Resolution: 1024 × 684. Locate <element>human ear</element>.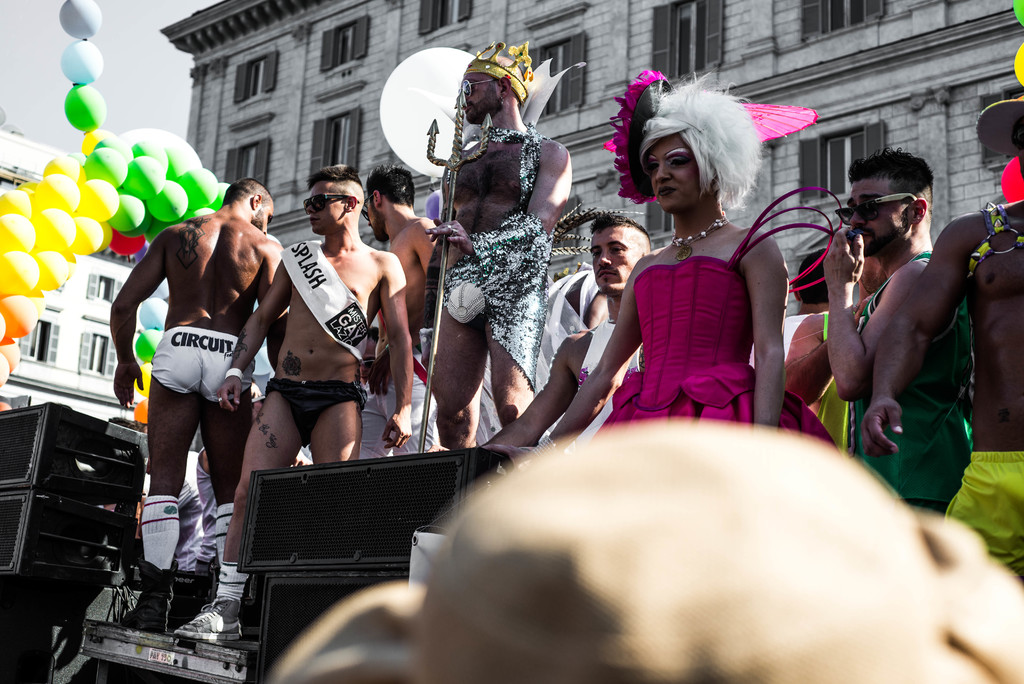
box=[793, 286, 799, 300].
